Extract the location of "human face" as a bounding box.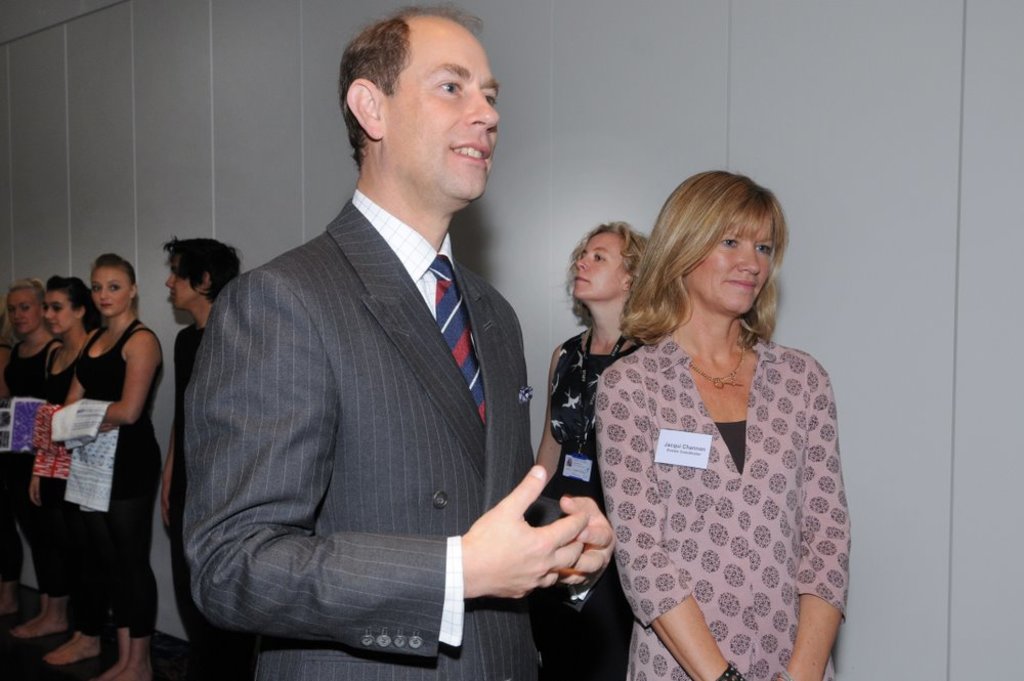
box=[382, 26, 501, 202].
